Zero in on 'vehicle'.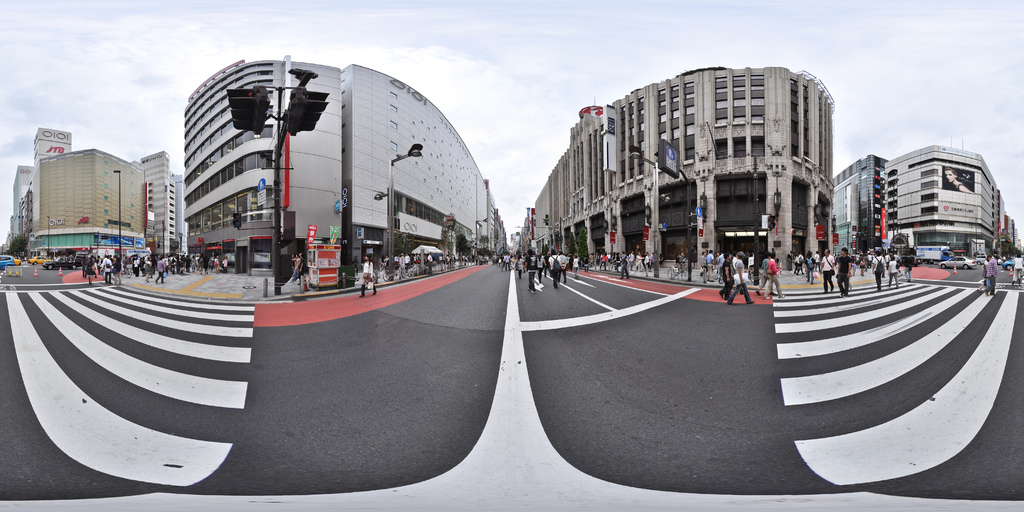
Zeroed in: (668, 266, 687, 279).
